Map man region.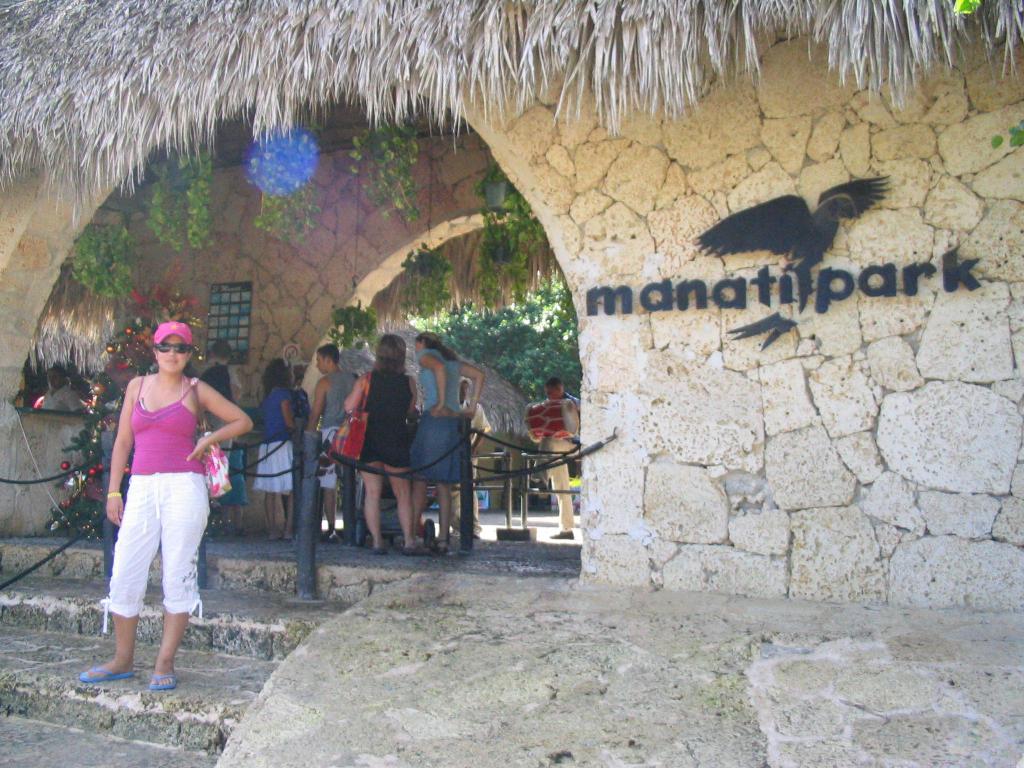
Mapped to <bbox>301, 344, 356, 541</bbox>.
